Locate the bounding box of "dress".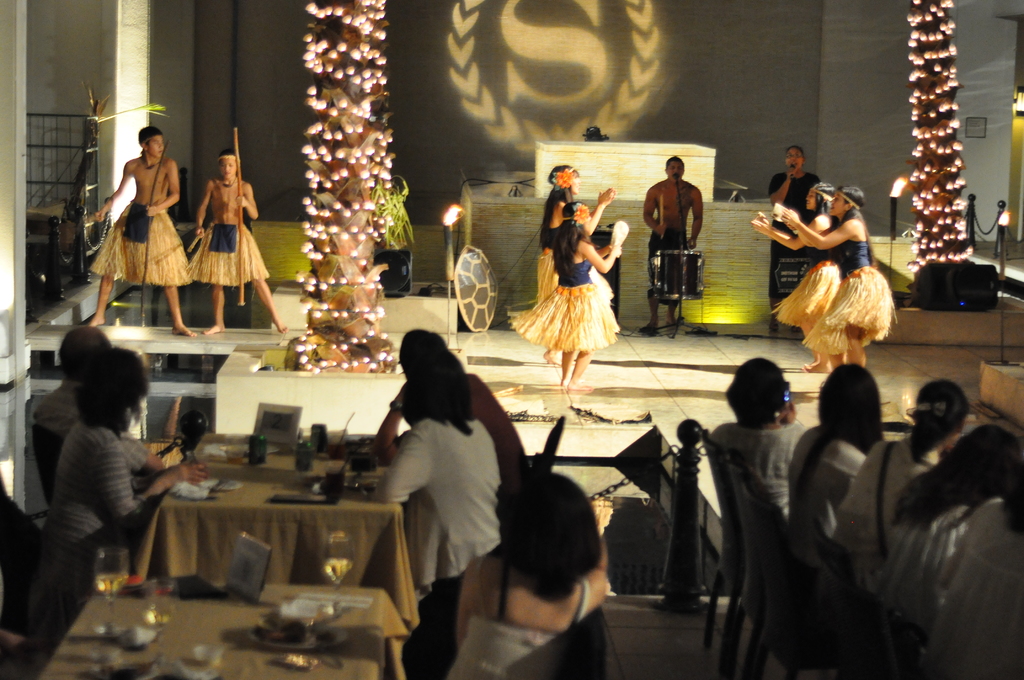
Bounding box: pyautogui.locateOnScreen(509, 244, 619, 353).
